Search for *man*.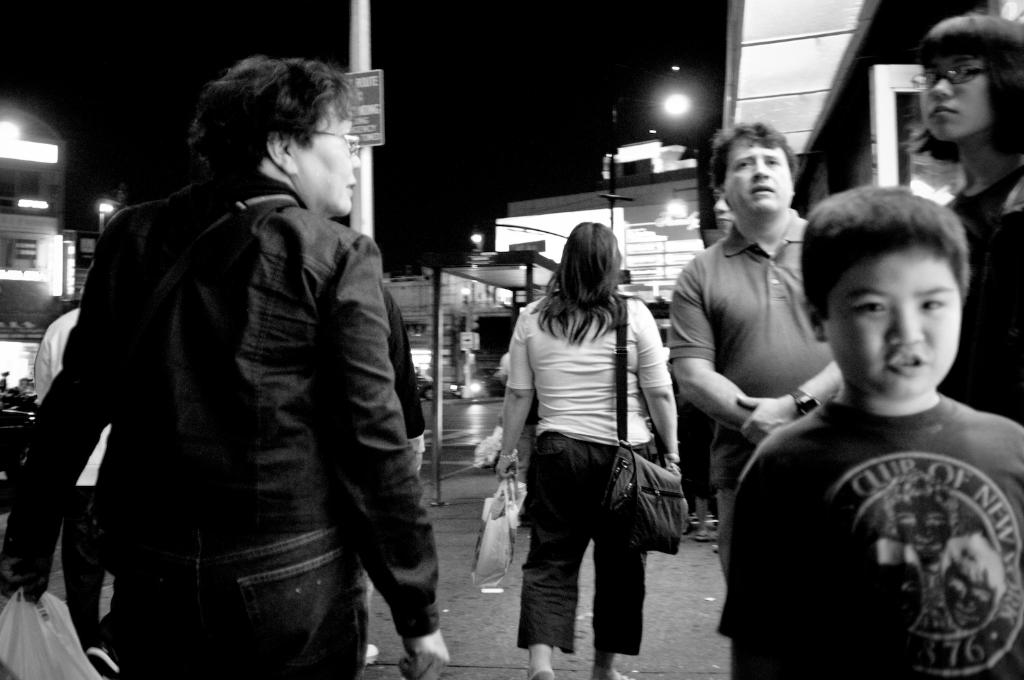
Found at detection(668, 116, 844, 570).
